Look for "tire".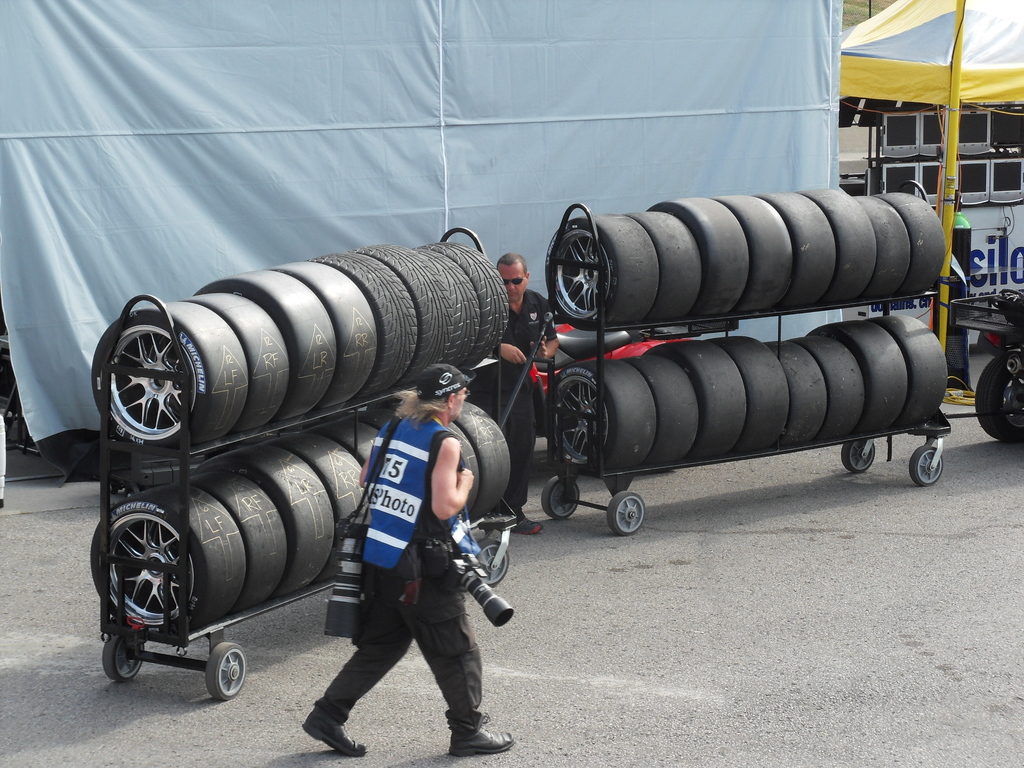
Found: Rect(865, 314, 948, 428).
